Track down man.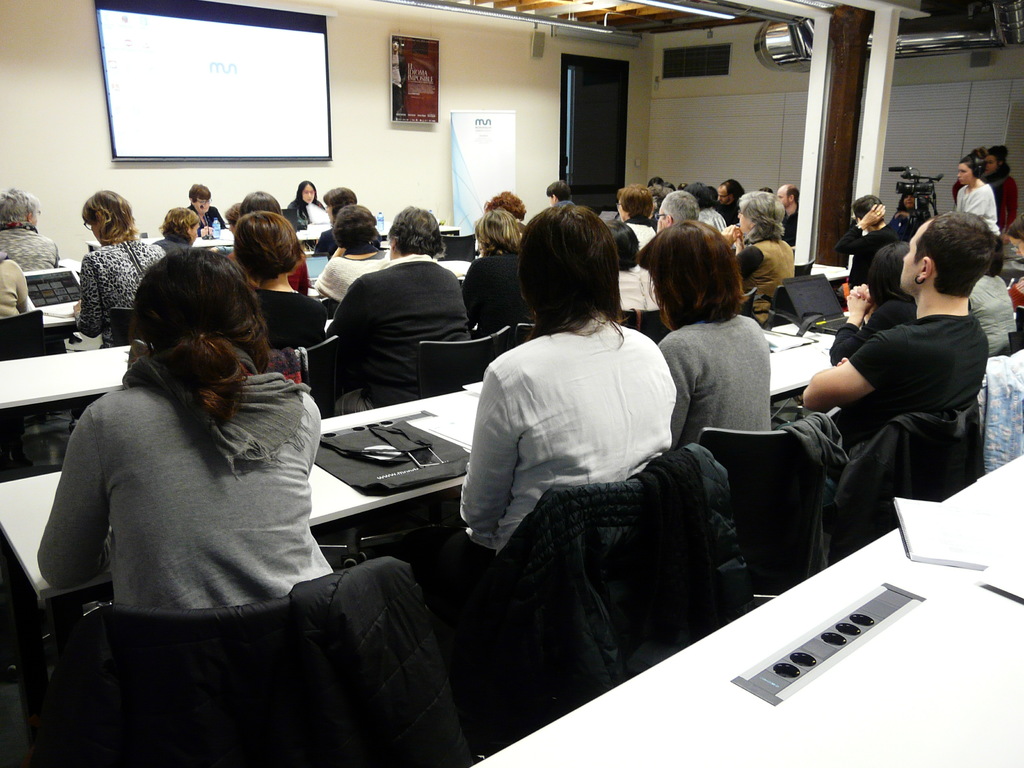
Tracked to <box>799,209,996,452</box>.
